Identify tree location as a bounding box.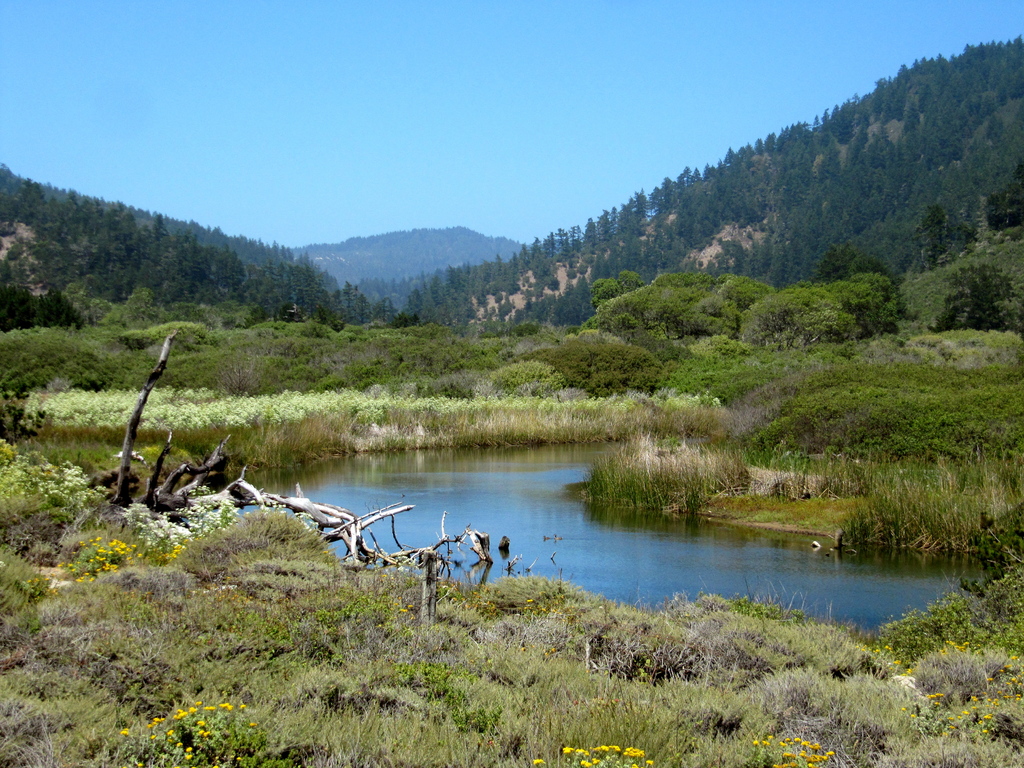
(584, 264, 904, 353).
